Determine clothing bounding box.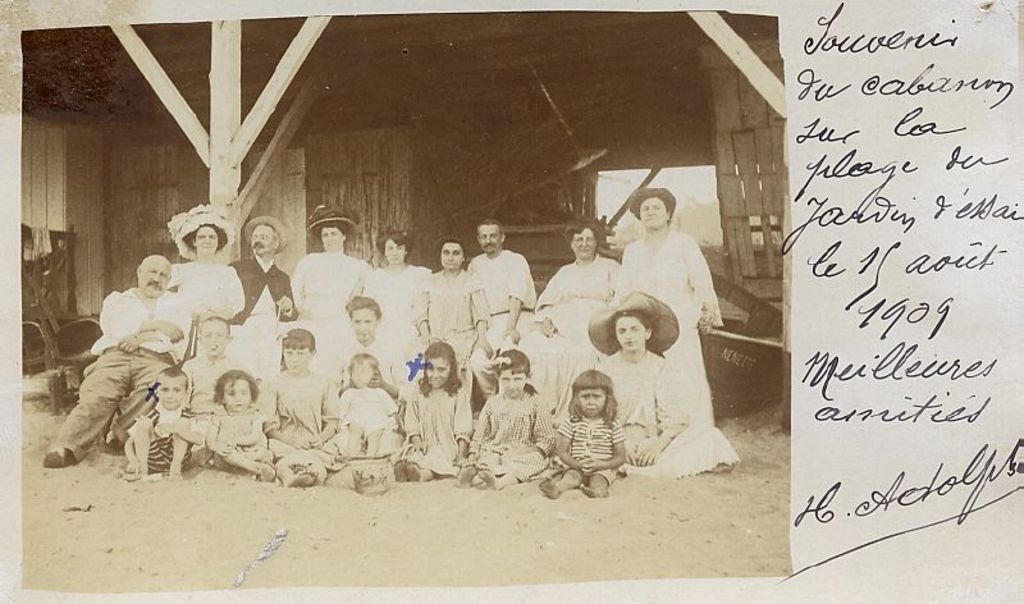
Determined: x1=31, y1=279, x2=210, y2=470.
